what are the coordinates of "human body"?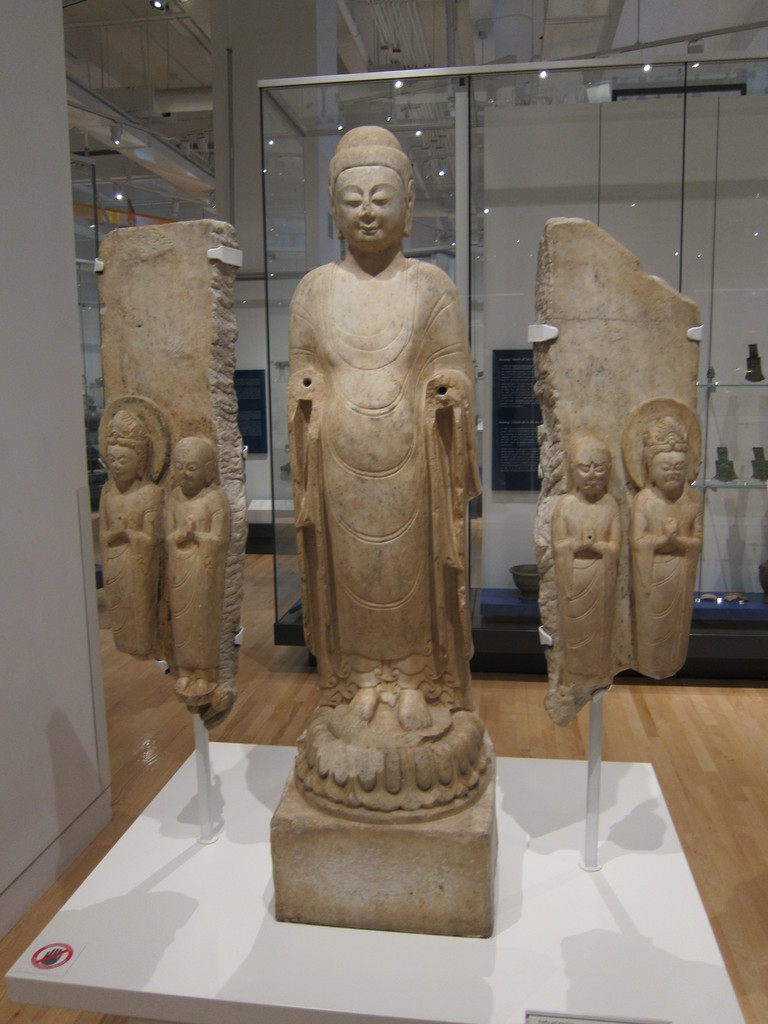
detection(548, 433, 623, 701).
